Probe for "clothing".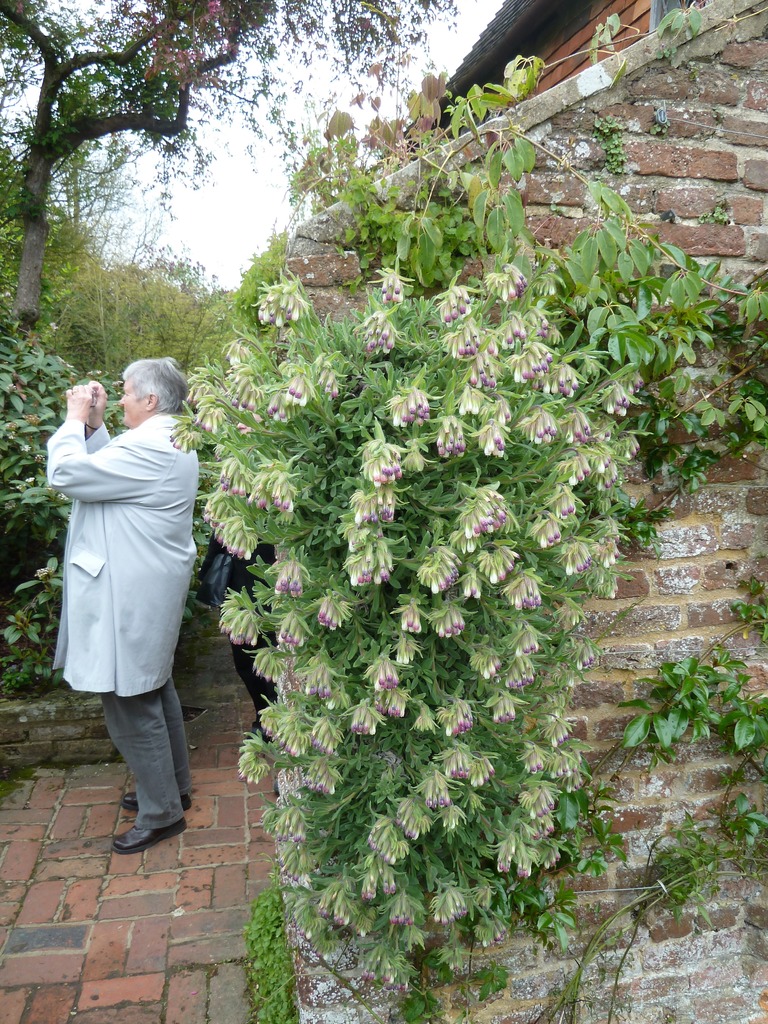
Probe result: (left=211, top=545, right=281, bottom=722).
